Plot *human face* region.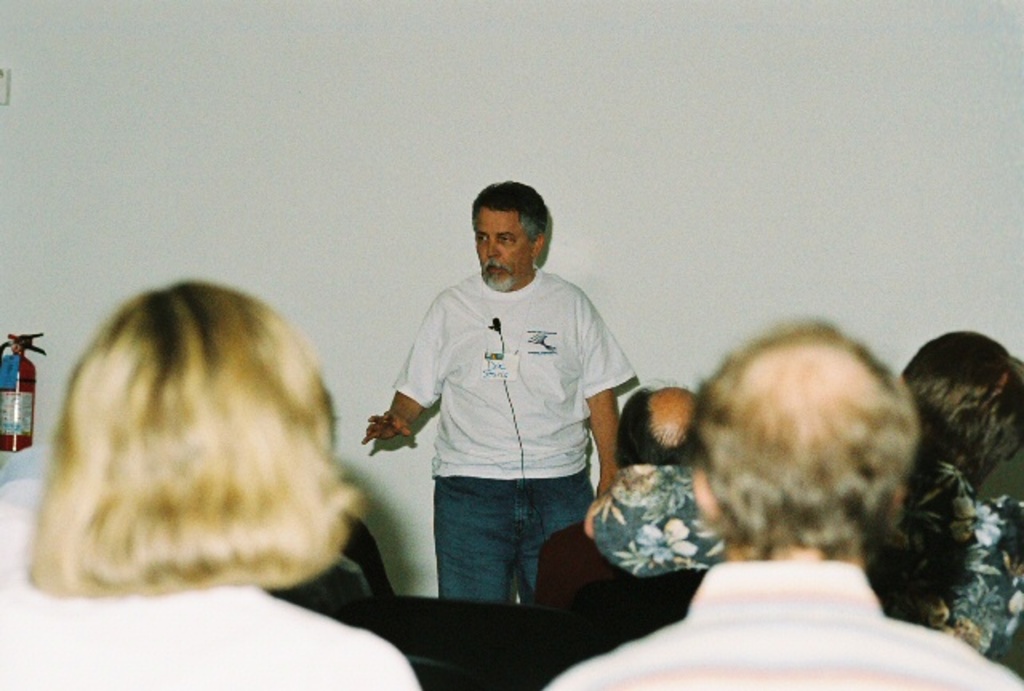
Plotted at [469, 203, 533, 293].
